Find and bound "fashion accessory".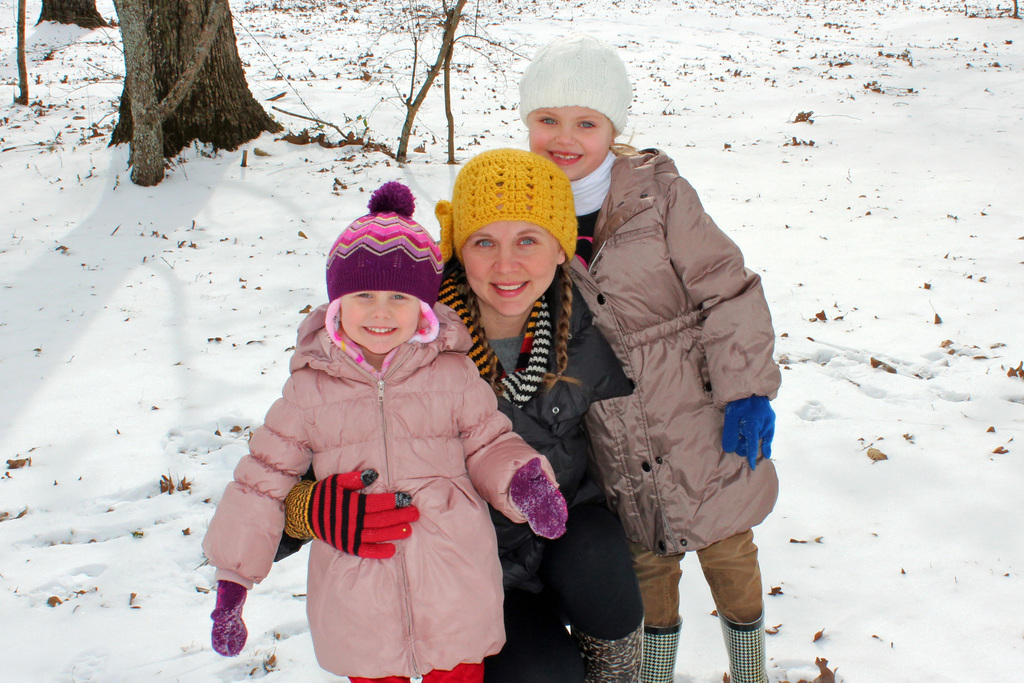
Bound: box=[211, 579, 247, 655].
